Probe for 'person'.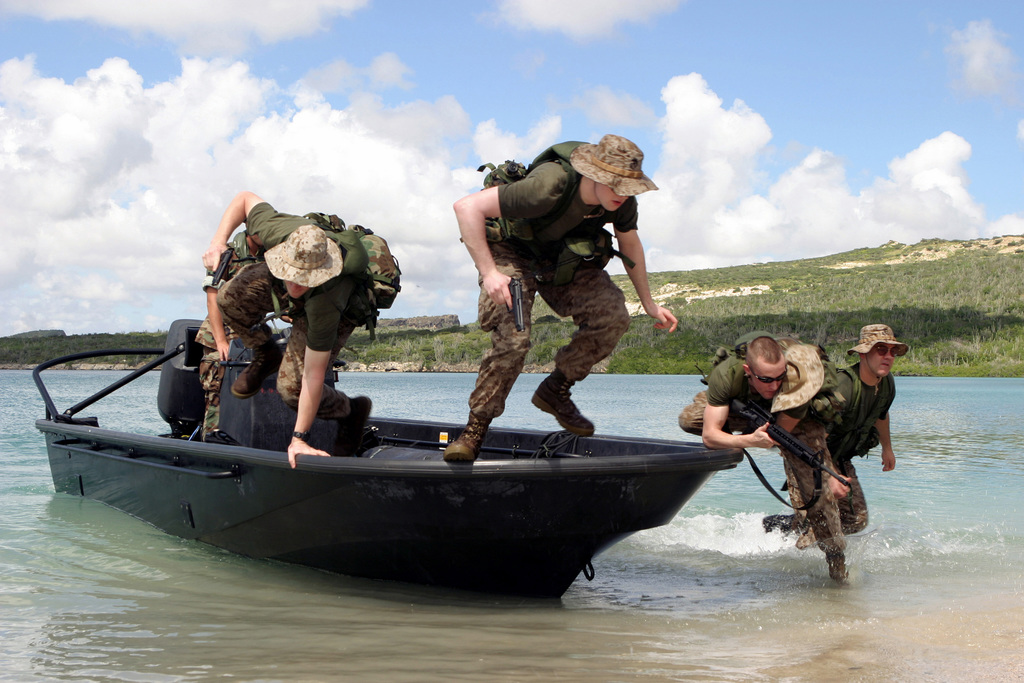
Probe result: [202, 190, 375, 469].
